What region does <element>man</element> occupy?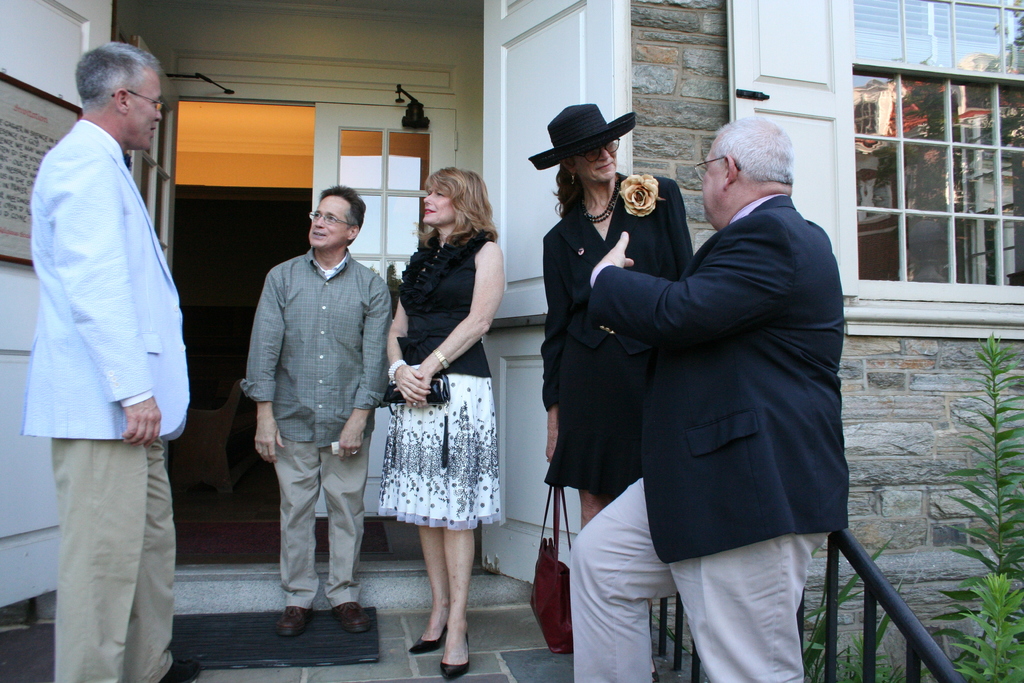
Rect(561, 117, 850, 682).
